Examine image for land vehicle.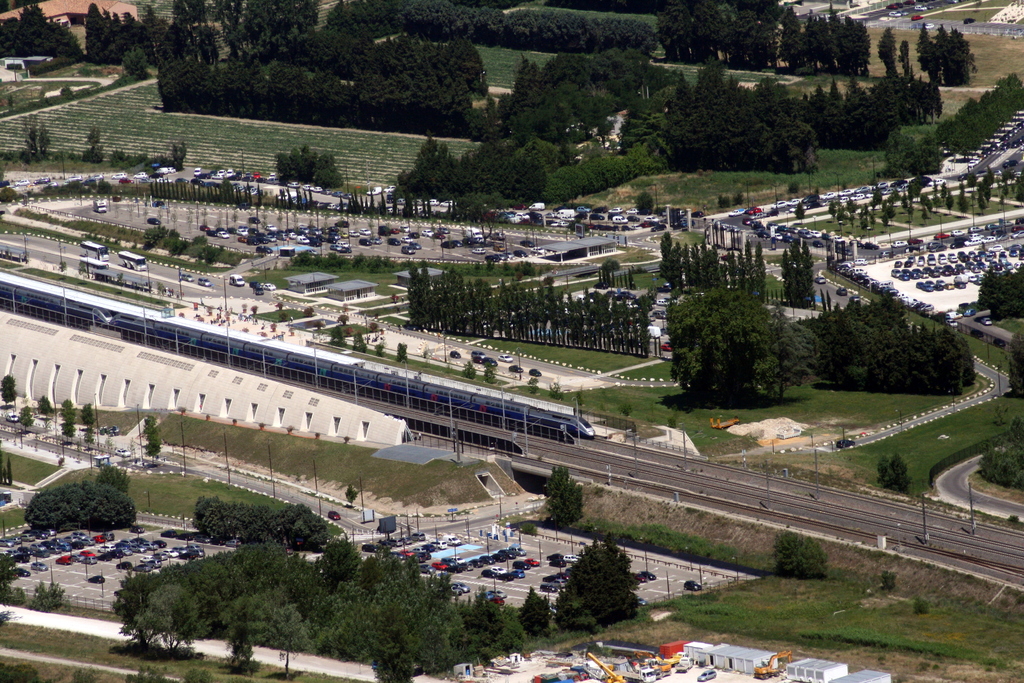
Examination result: 683,579,700,591.
